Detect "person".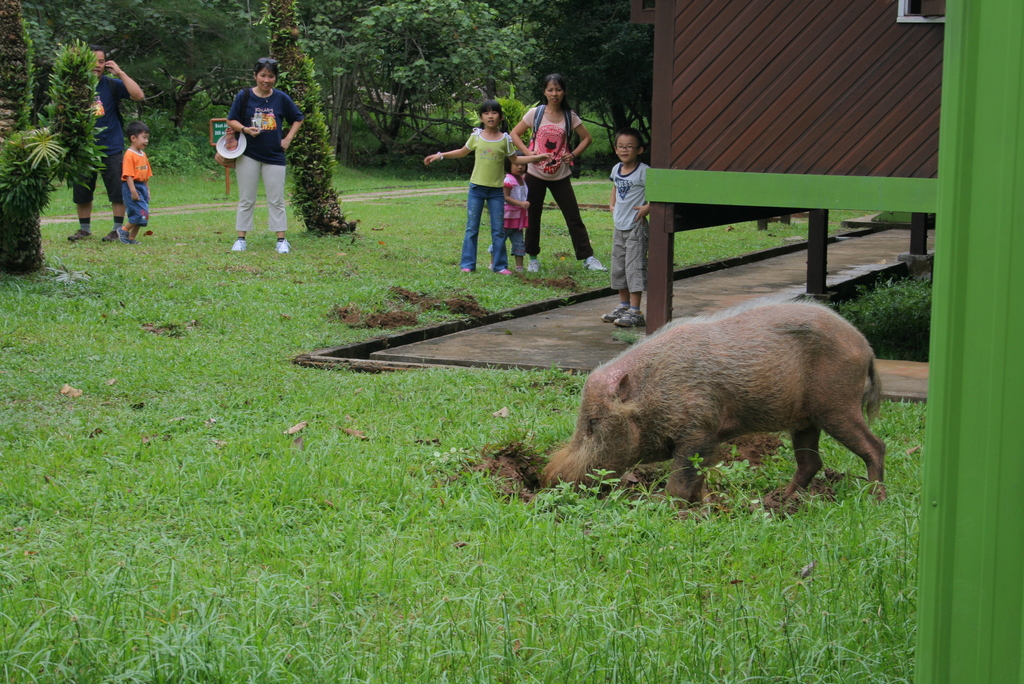
Detected at (left=116, top=121, right=149, bottom=242).
